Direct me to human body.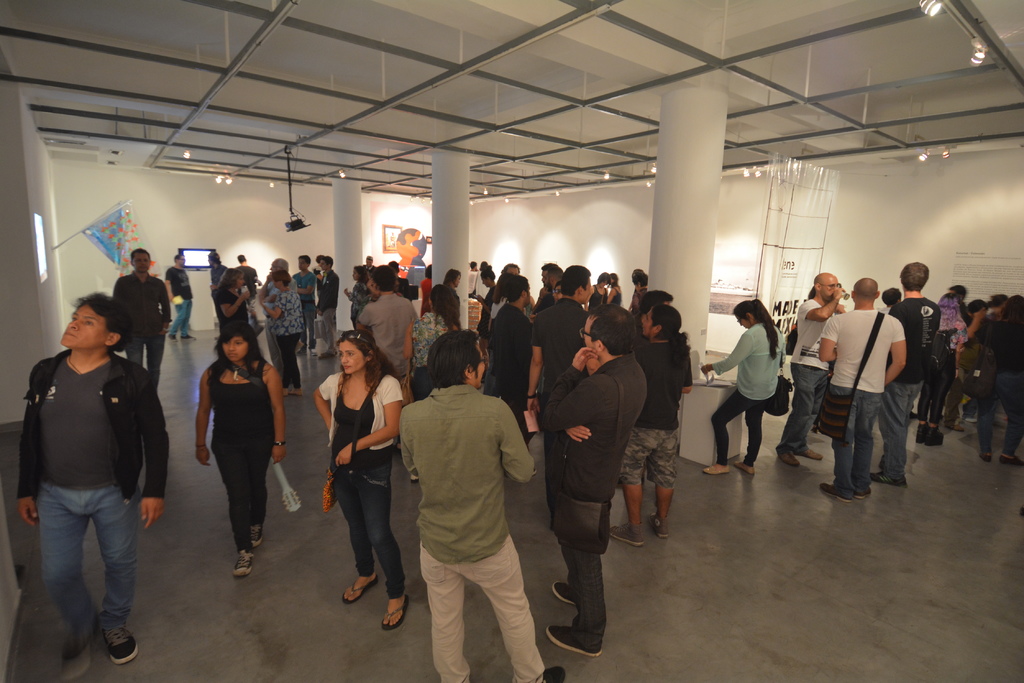
Direction: 399, 382, 567, 682.
